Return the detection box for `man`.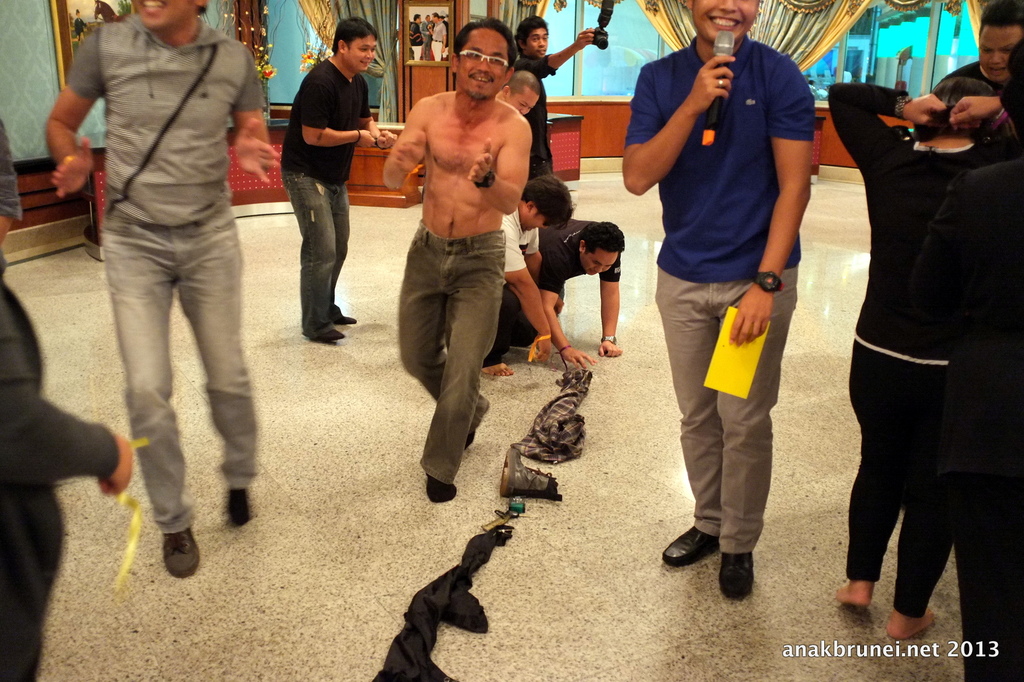
[left=492, top=67, right=541, bottom=117].
